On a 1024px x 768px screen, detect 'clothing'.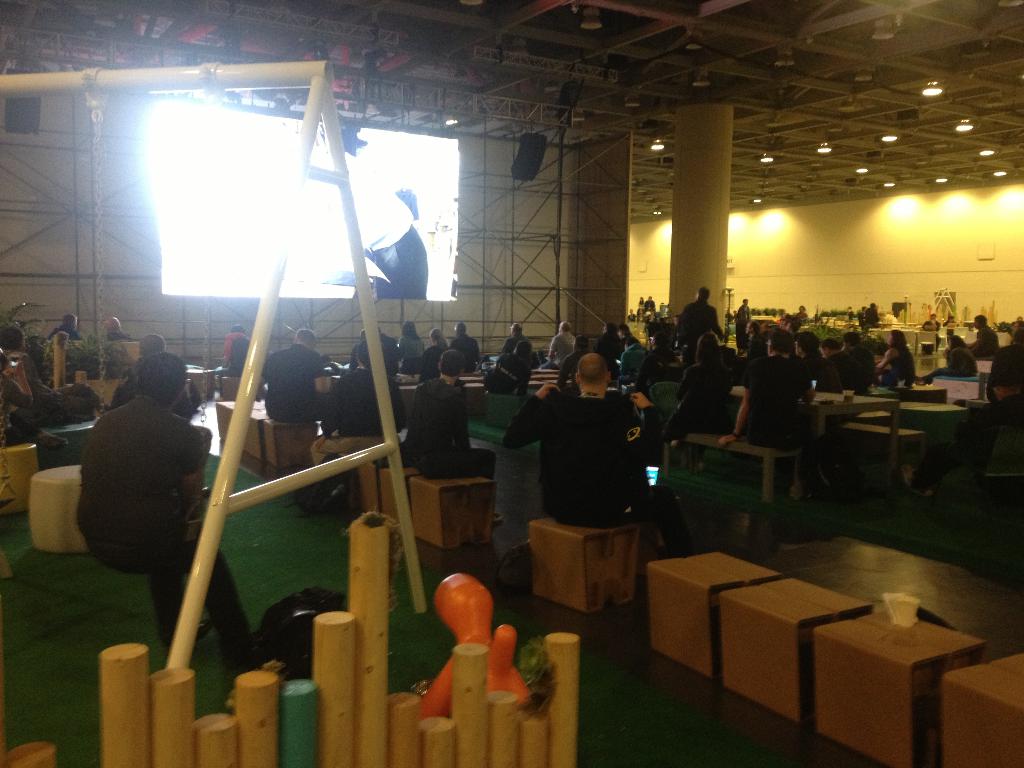
{"left": 123, "top": 347, "right": 189, "bottom": 413}.
